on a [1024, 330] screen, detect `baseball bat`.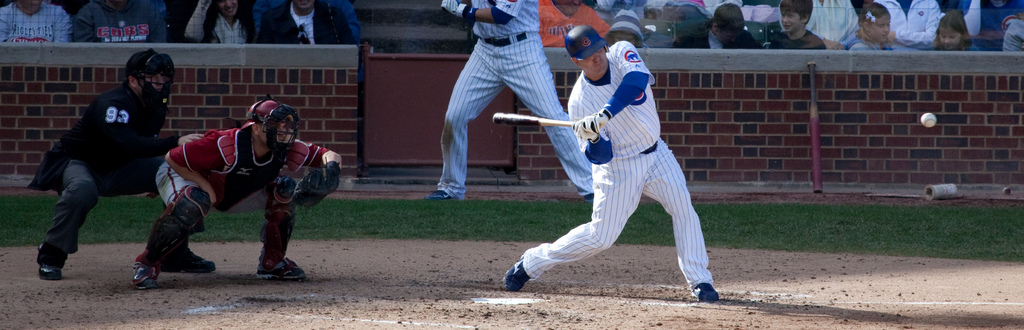
[x1=490, y1=112, x2=605, y2=126].
